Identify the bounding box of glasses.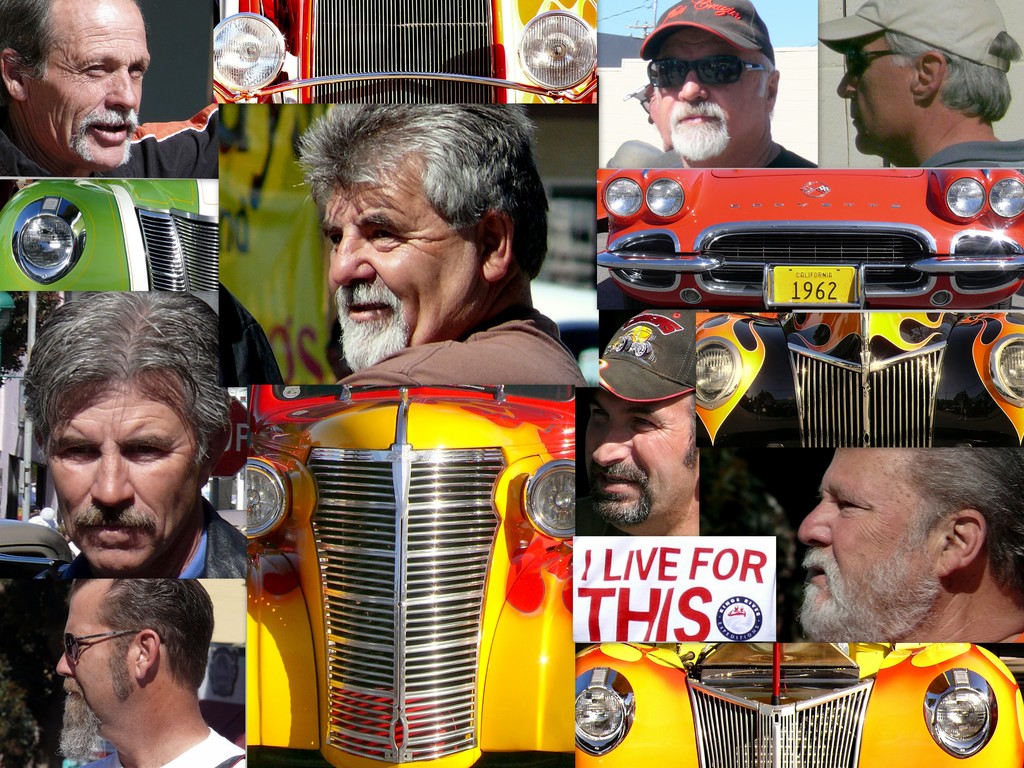
(x1=648, y1=34, x2=783, y2=92).
